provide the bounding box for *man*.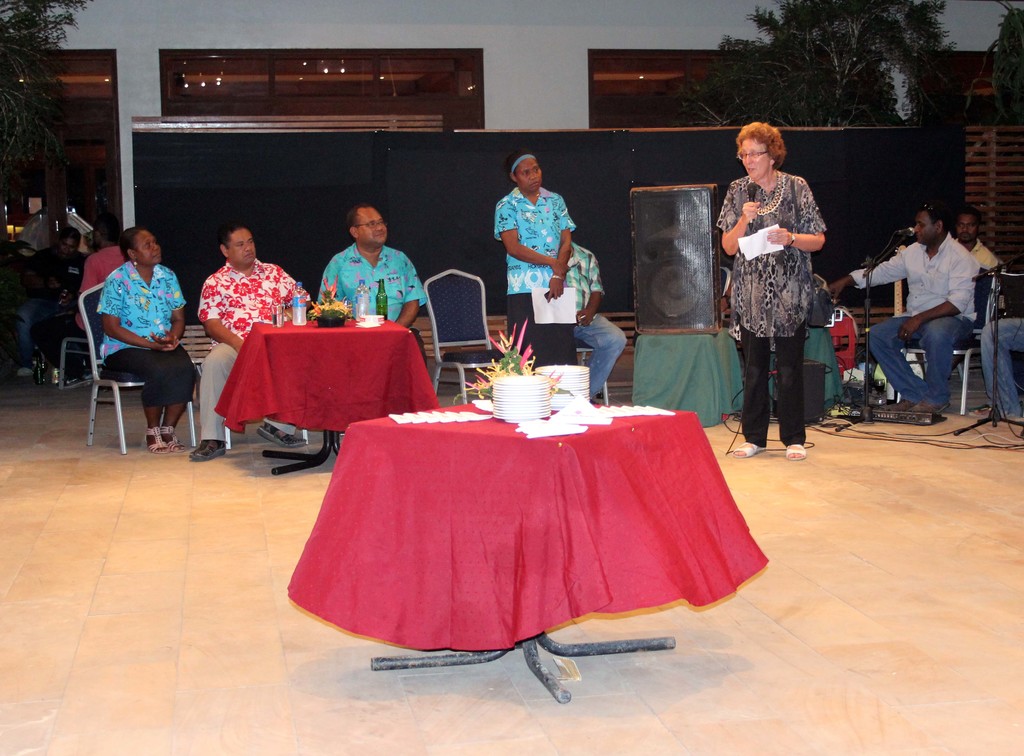
[832,197,976,420].
